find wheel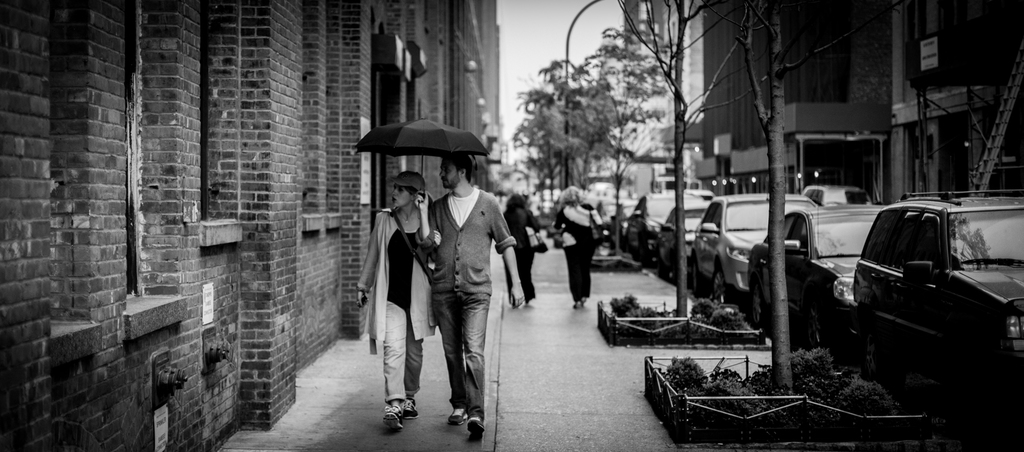
854/327/888/382
